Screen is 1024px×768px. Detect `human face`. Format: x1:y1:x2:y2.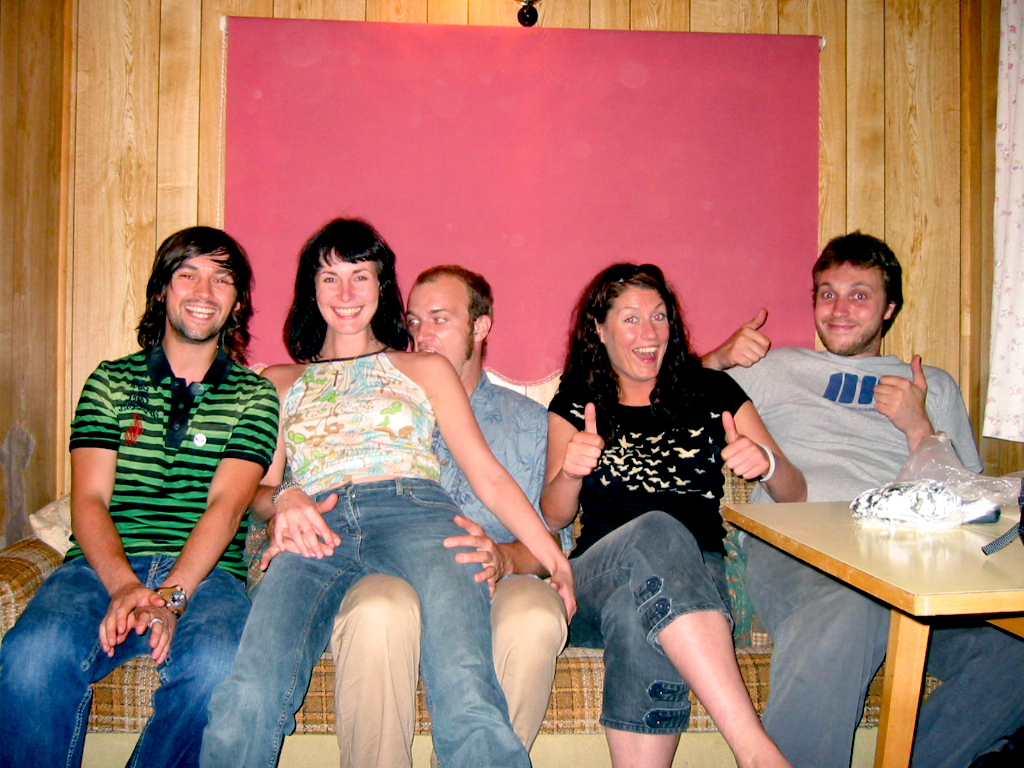
407:278:474:371.
